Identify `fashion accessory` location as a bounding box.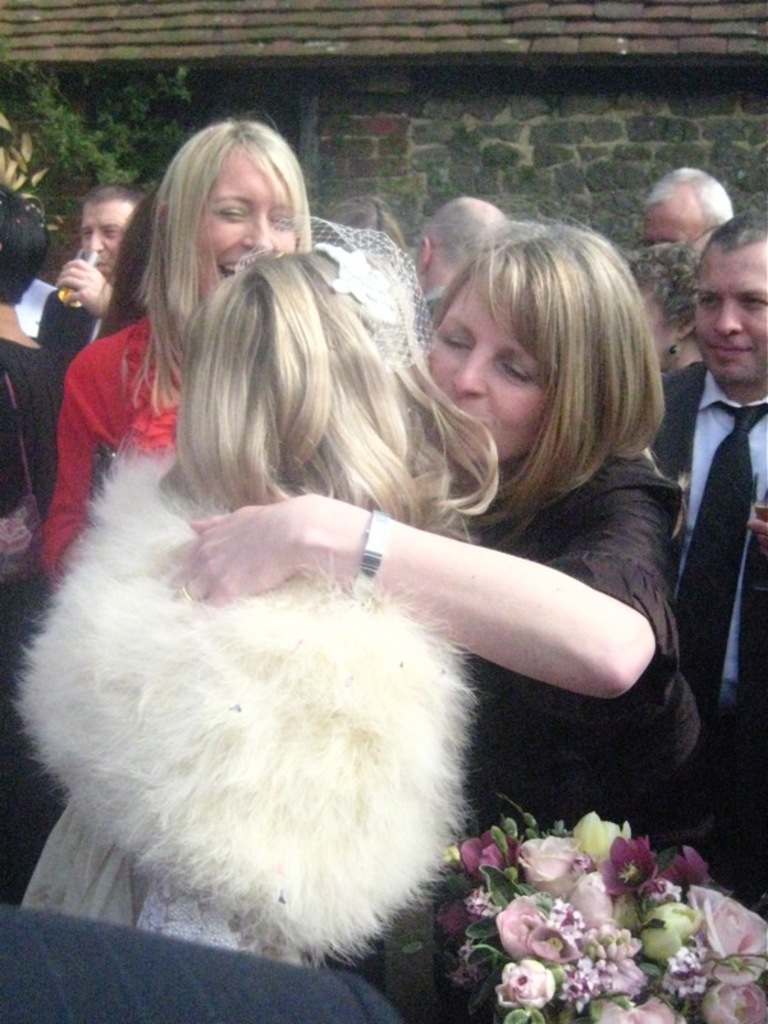
<box>663,397,767,722</box>.
